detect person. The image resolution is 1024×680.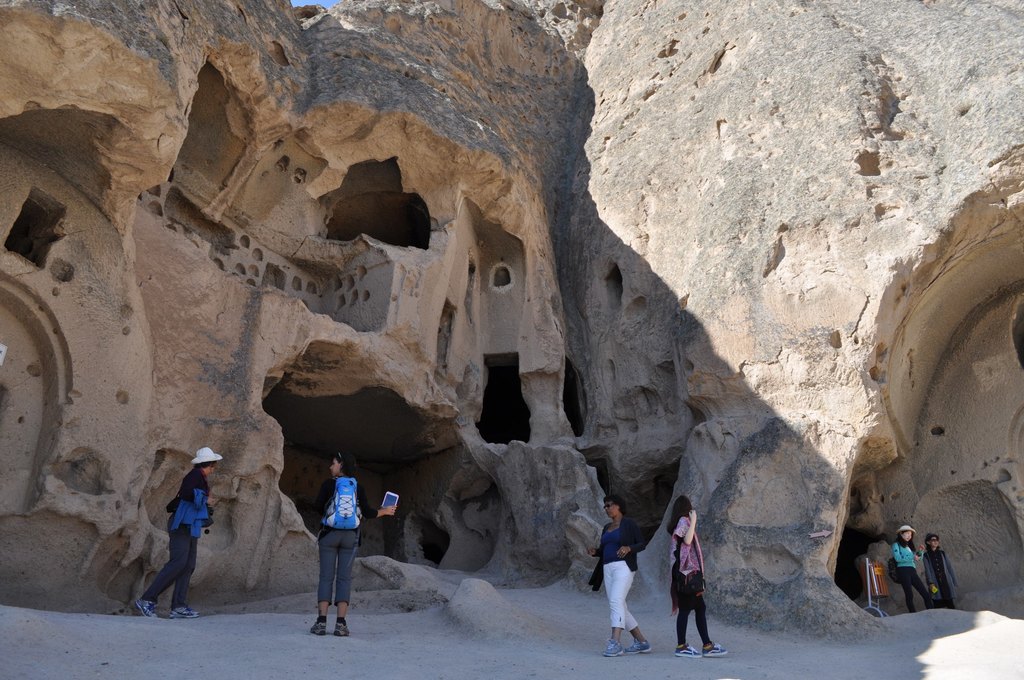
detection(666, 501, 723, 664).
